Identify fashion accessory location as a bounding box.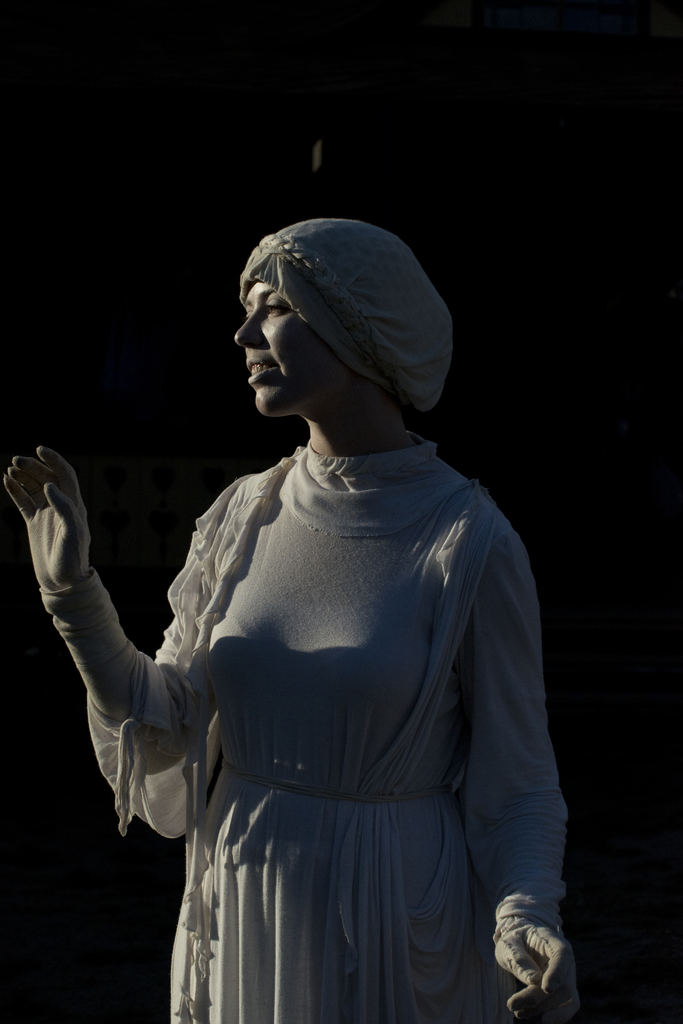
box=[238, 218, 454, 415].
